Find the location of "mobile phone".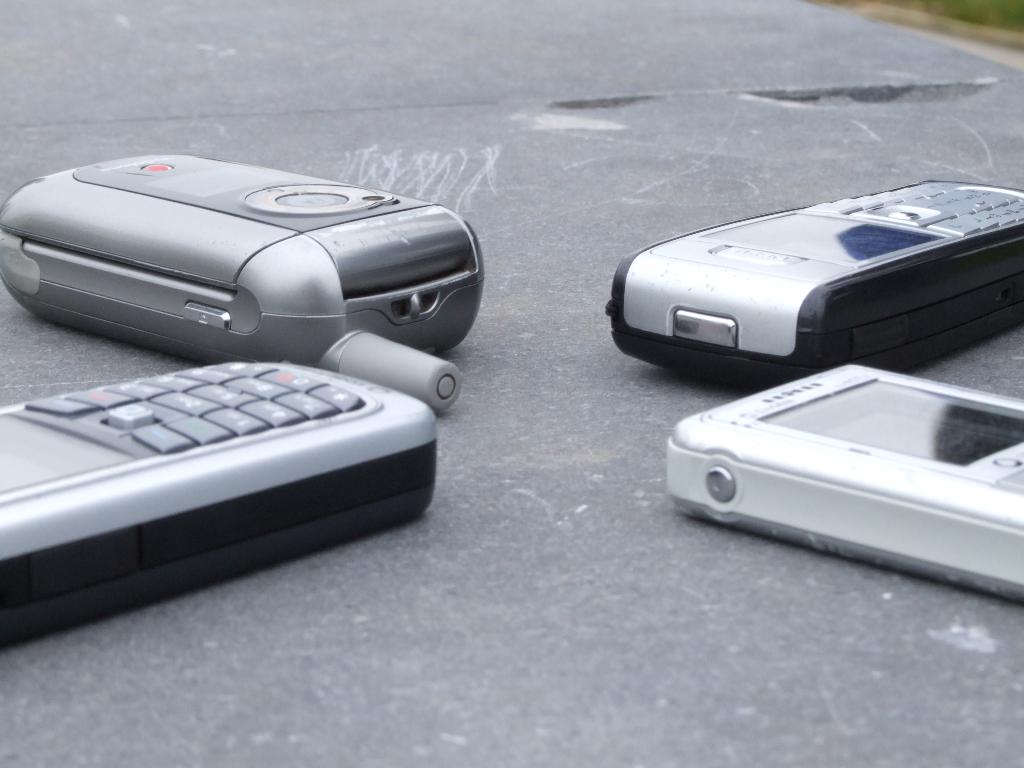
Location: [664, 363, 1023, 606].
